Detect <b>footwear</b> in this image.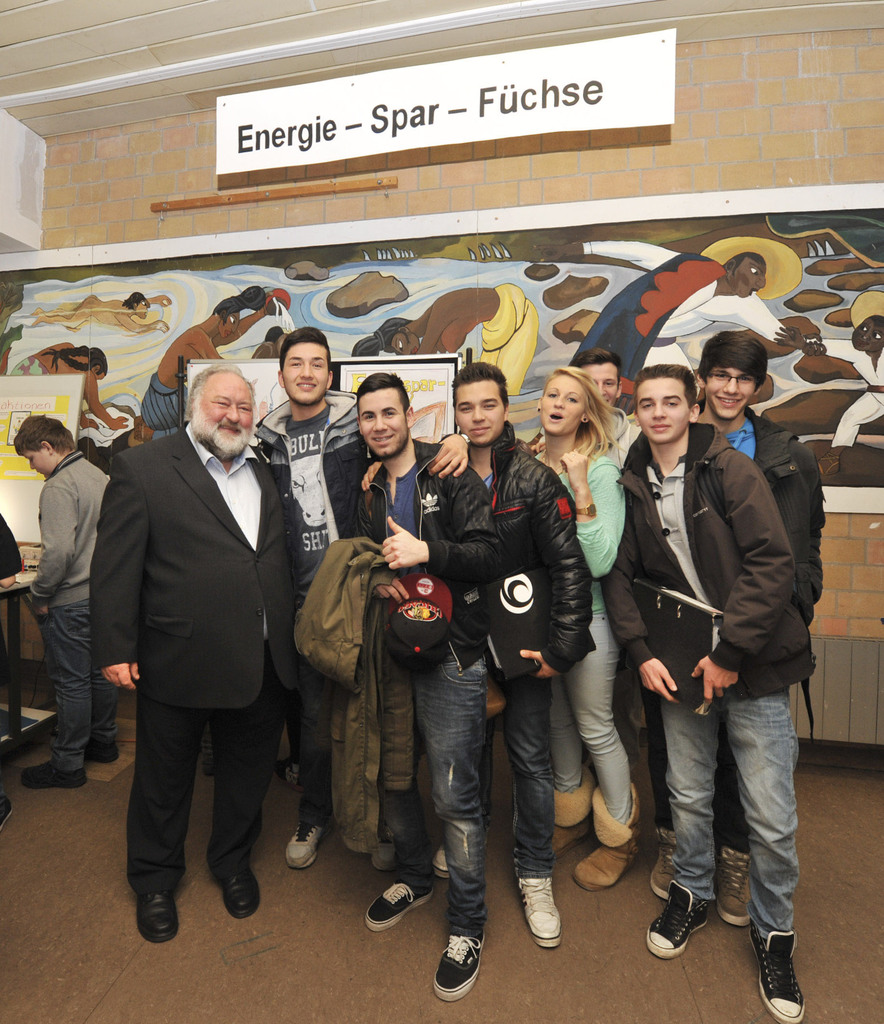
Detection: BBox(286, 820, 330, 869).
